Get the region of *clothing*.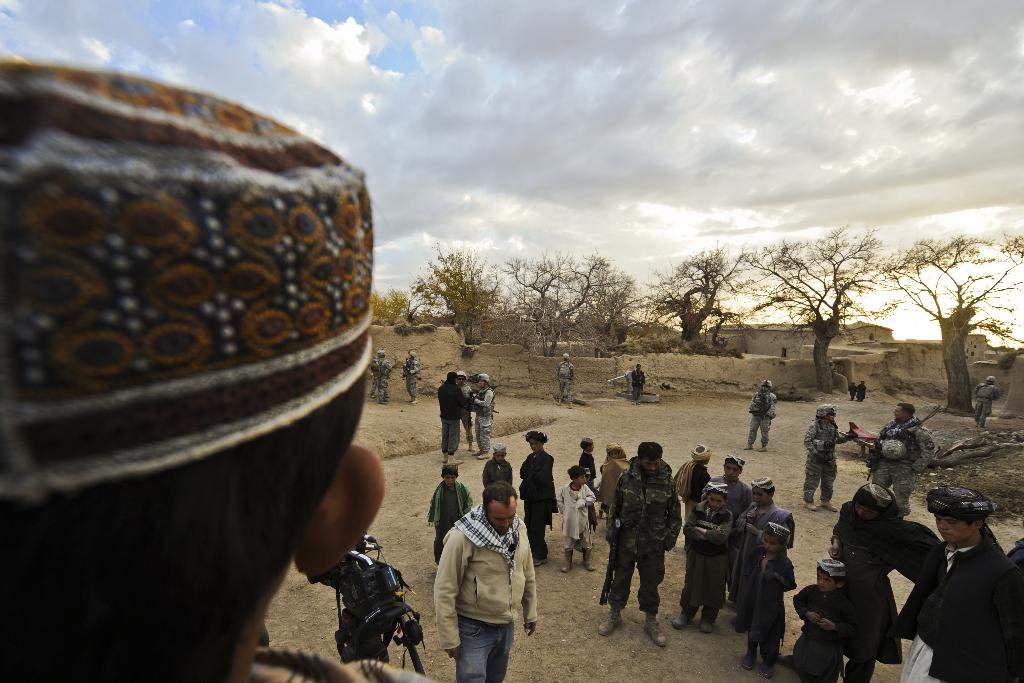
832:522:900:662.
